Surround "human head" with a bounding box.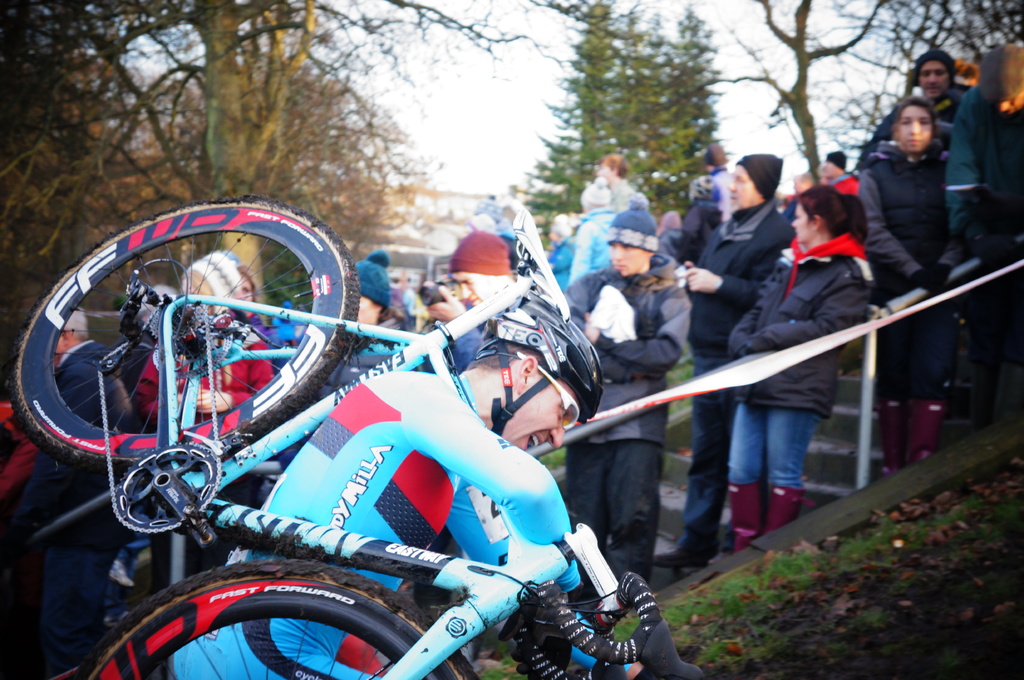
354, 260, 388, 328.
